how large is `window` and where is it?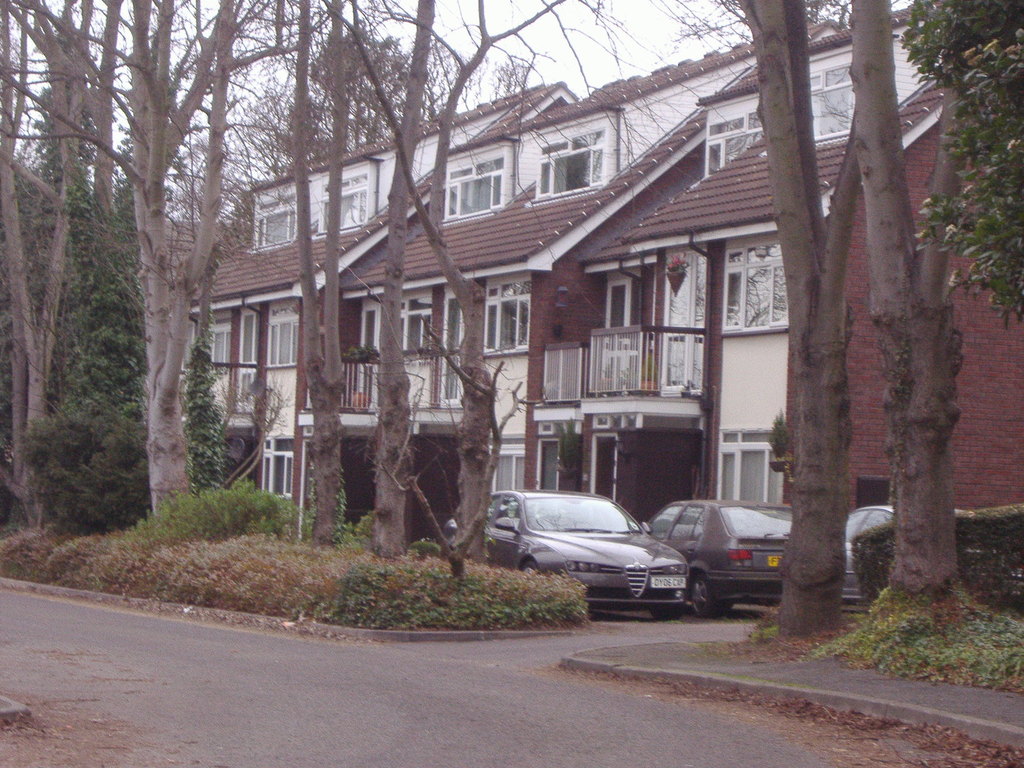
Bounding box: region(260, 440, 297, 496).
